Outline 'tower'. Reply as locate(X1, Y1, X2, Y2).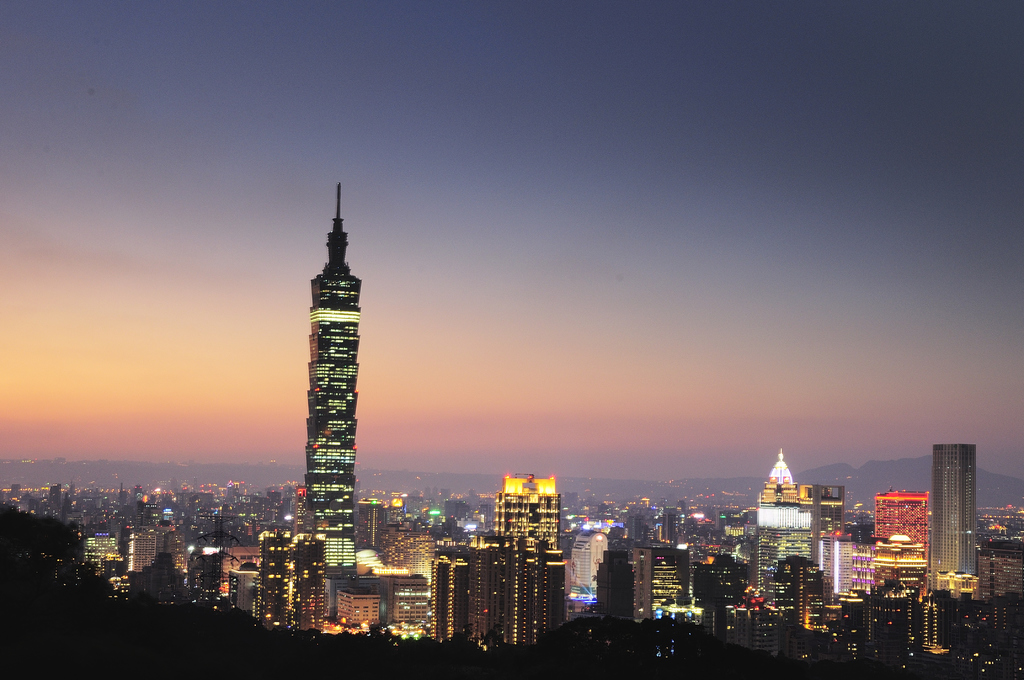
locate(758, 450, 838, 635).
